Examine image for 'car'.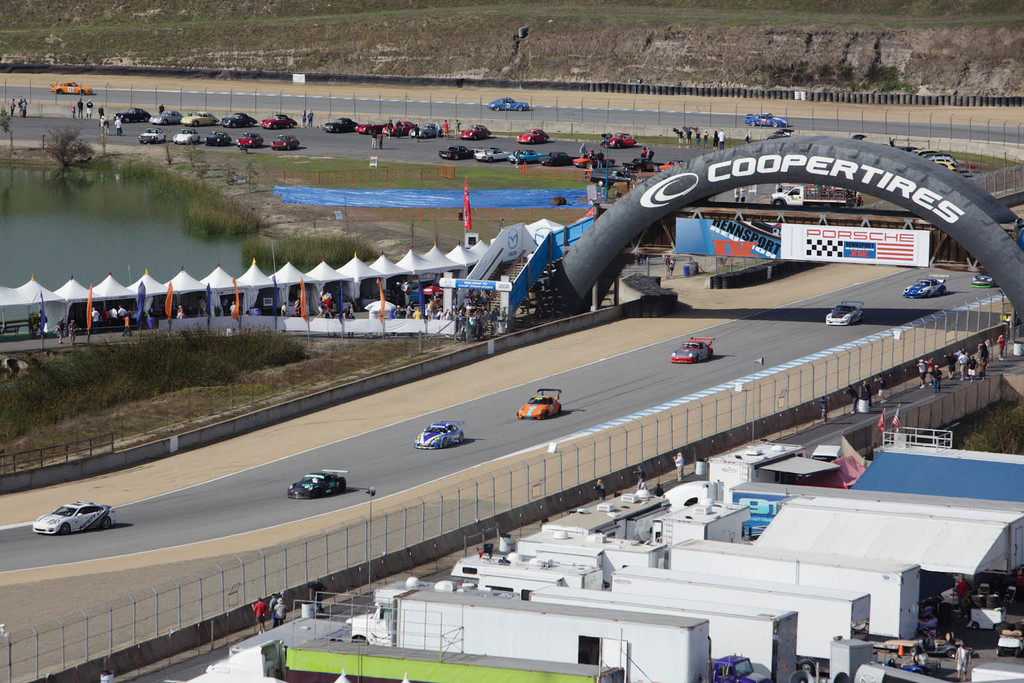
Examination result: box(517, 126, 550, 143).
